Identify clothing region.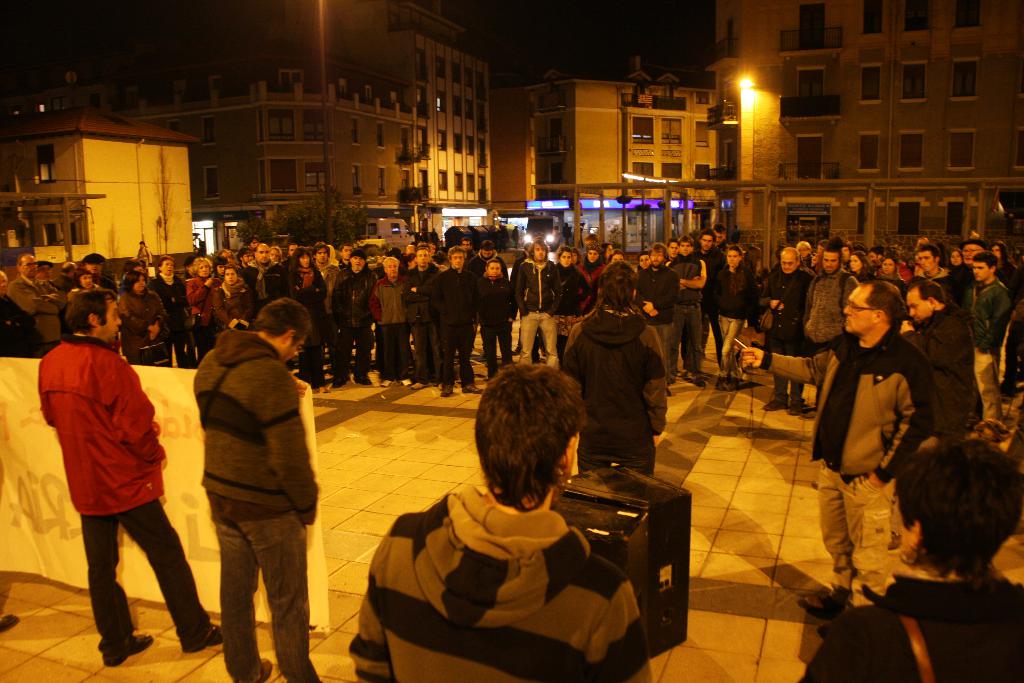
Region: bbox(694, 239, 719, 354).
